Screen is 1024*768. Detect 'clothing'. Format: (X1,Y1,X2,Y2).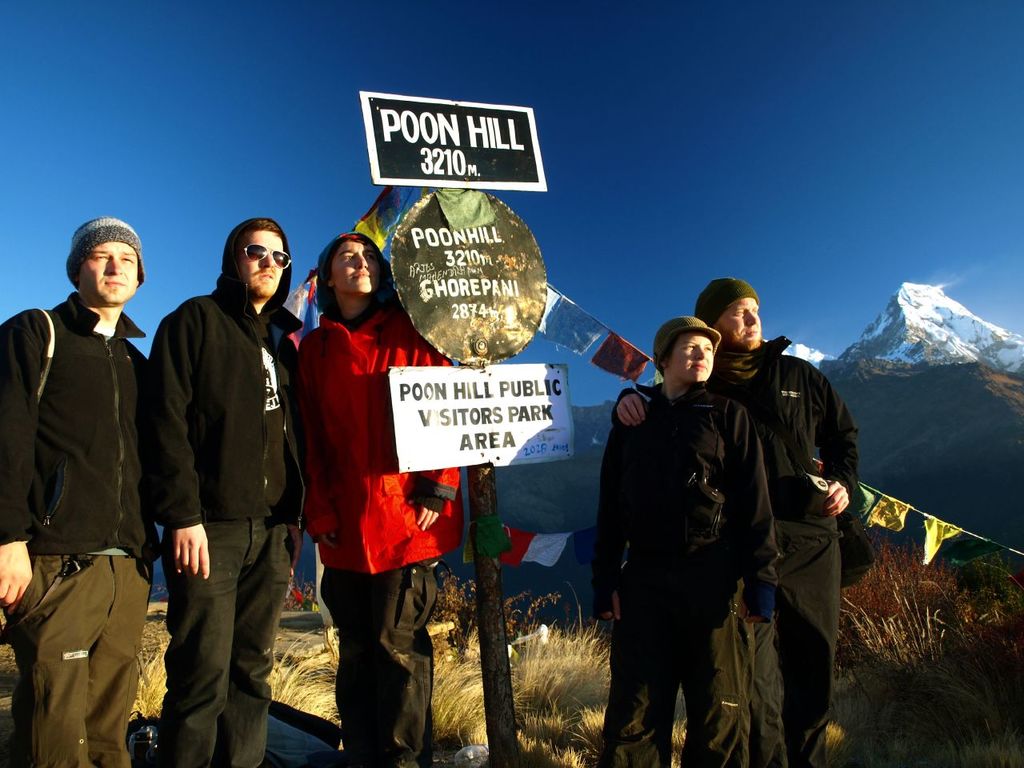
(610,326,866,767).
